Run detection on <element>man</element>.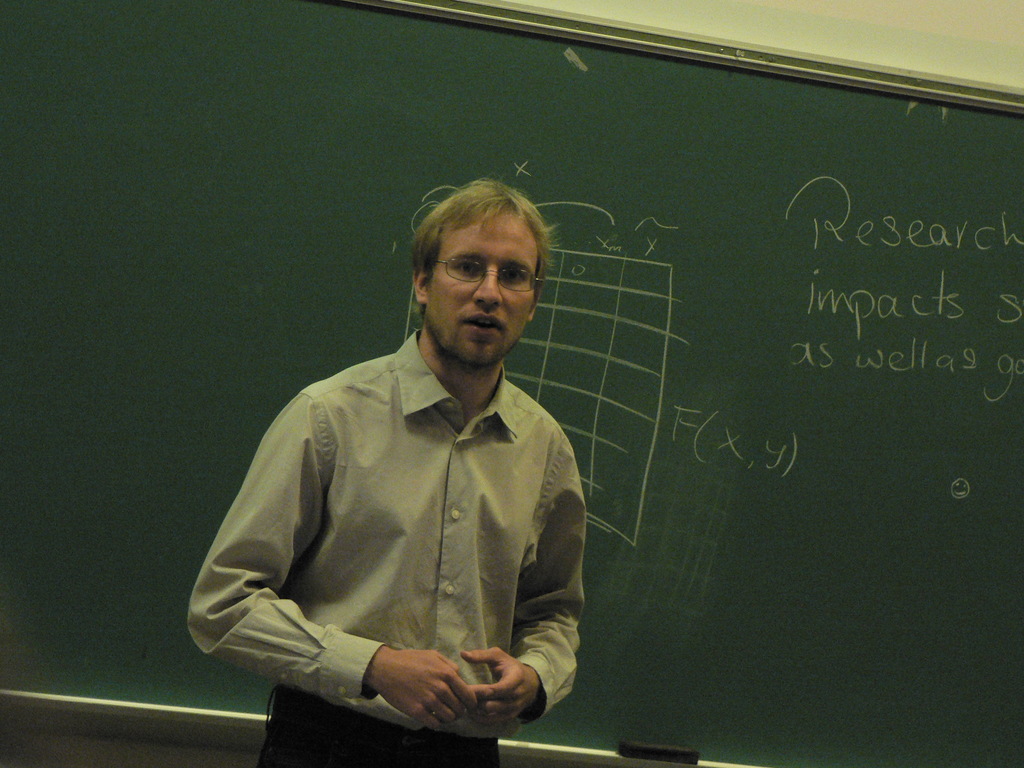
Result: 187,176,586,767.
